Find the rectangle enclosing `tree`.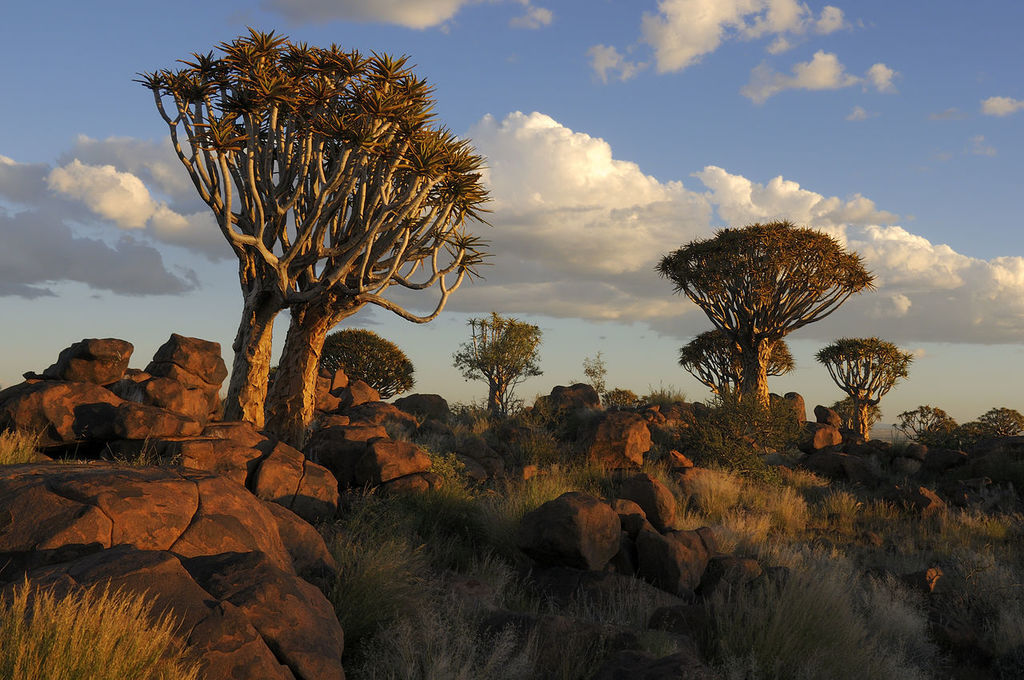
box=[958, 424, 998, 454].
